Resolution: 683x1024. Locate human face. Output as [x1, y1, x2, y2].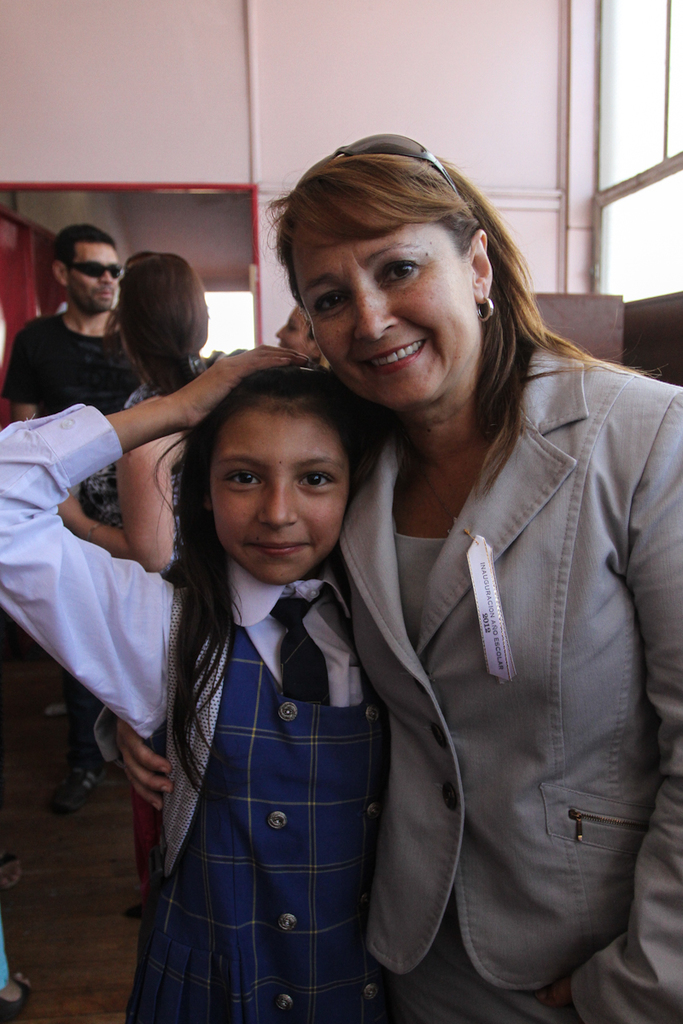
[286, 197, 480, 407].
